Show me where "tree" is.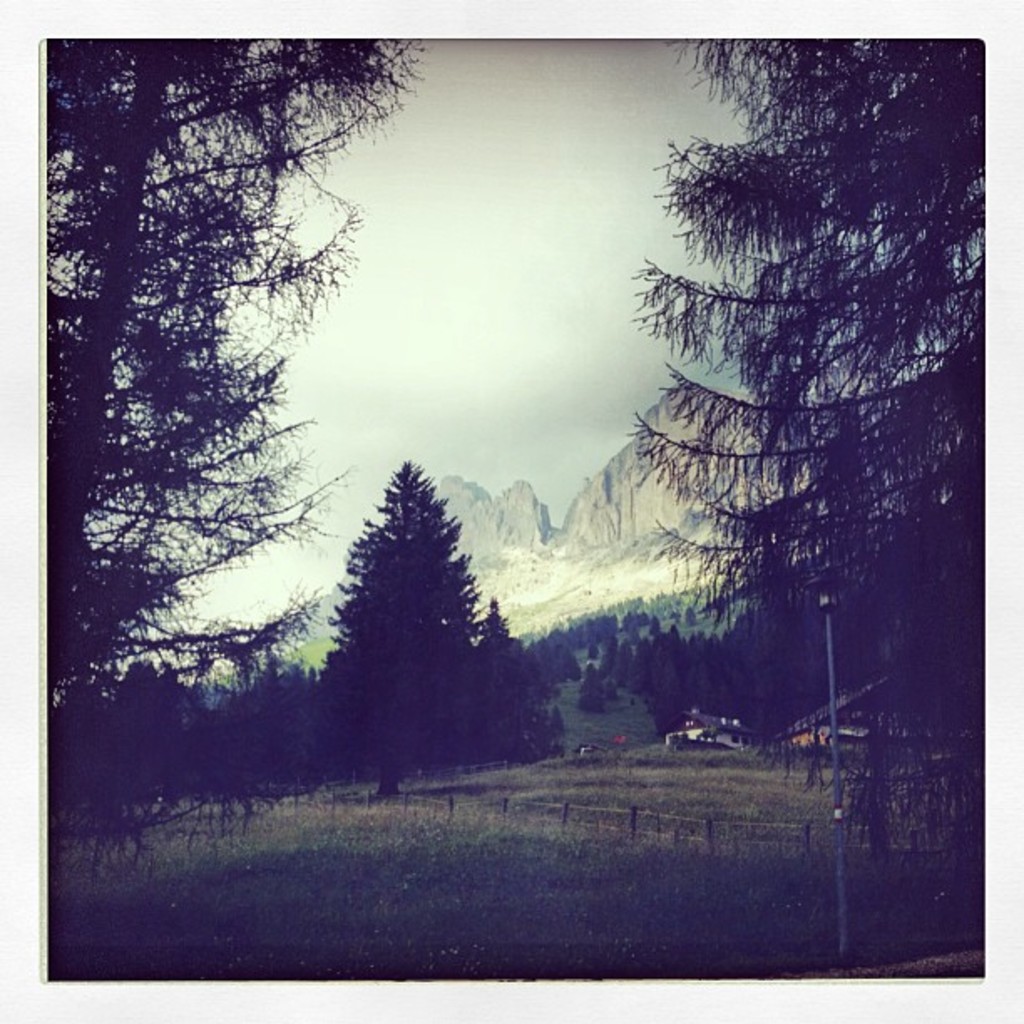
"tree" is at l=44, t=38, r=432, b=878.
